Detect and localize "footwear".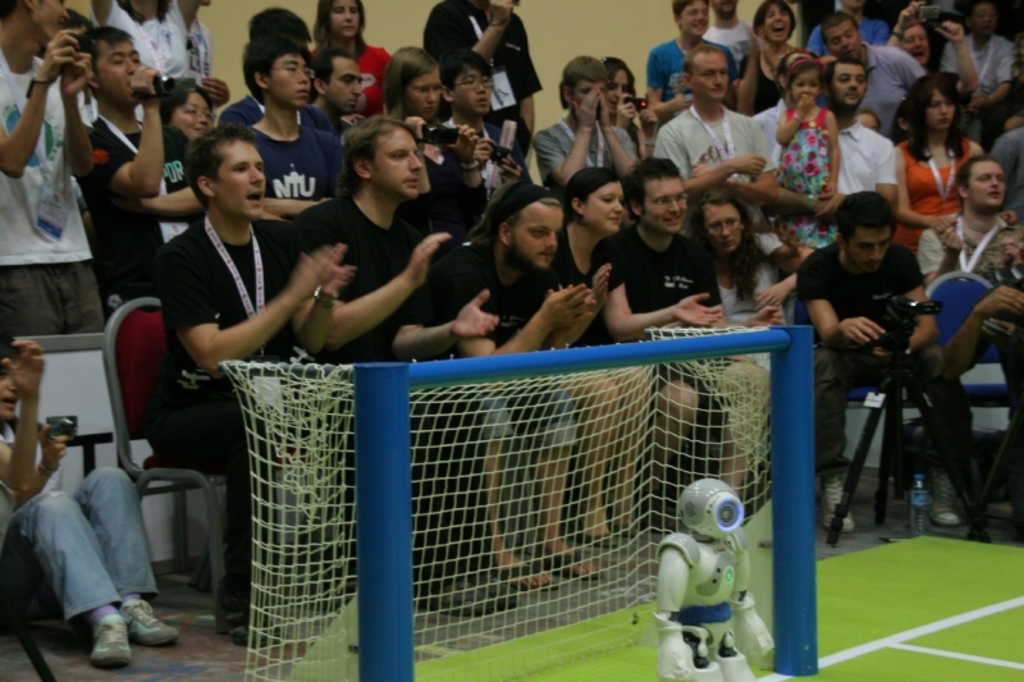
Localized at (x1=90, y1=605, x2=138, y2=668).
